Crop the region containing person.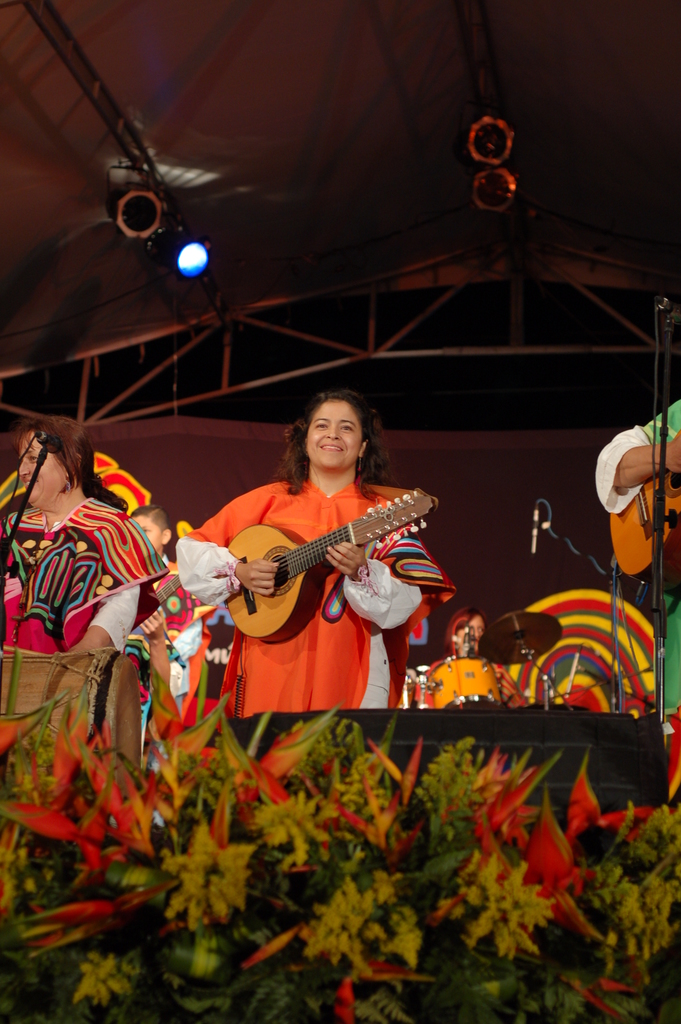
Crop region: box=[171, 379, 459, 760].
